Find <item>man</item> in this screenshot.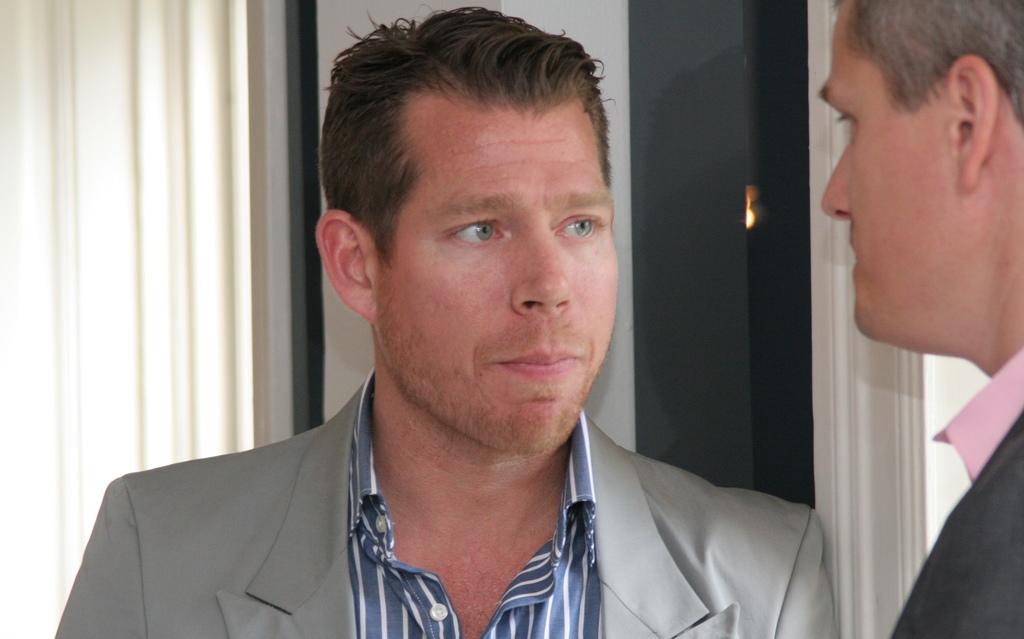
The bounding box for <item>man</item> is locate(83, 39, 842, 615).
